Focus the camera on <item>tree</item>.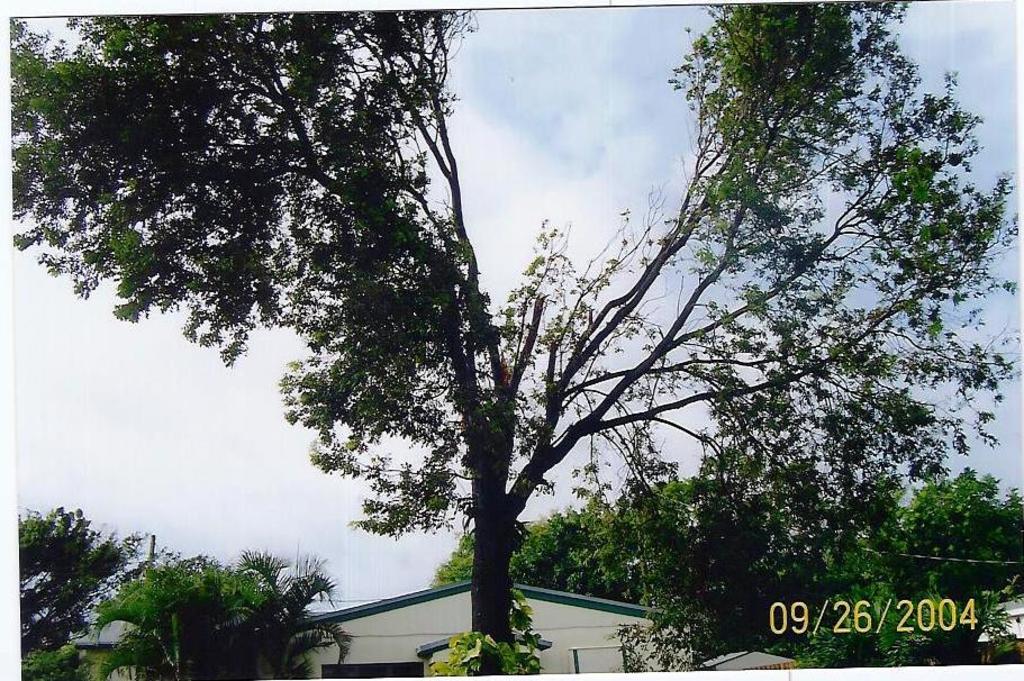
Focus region: l=13, t=508, r=142, b=680.
